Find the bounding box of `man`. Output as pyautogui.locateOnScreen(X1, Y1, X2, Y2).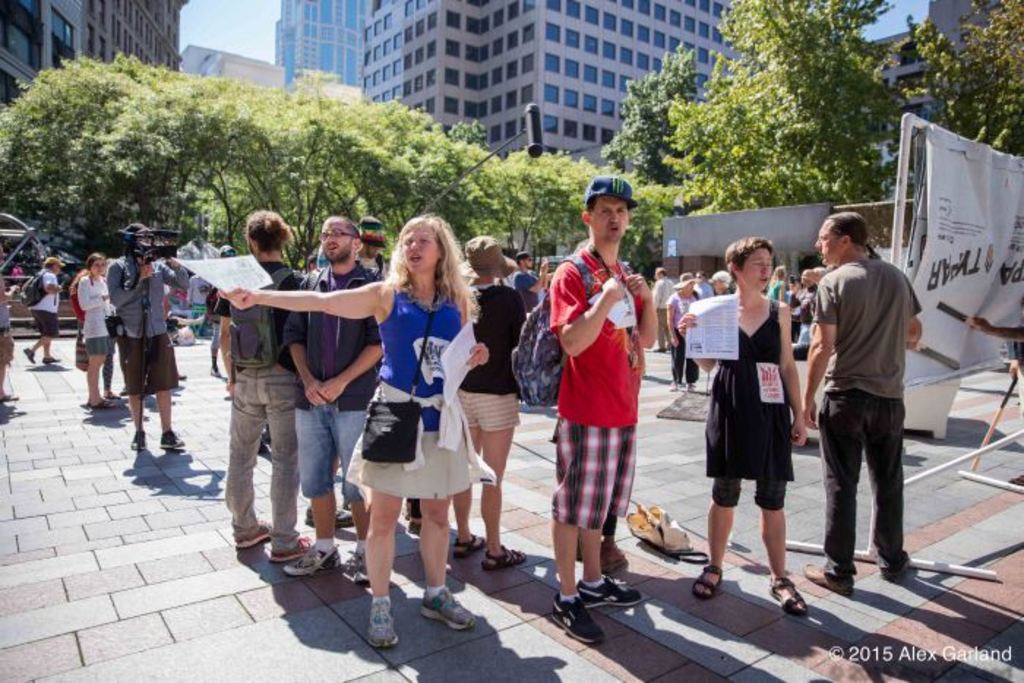
pyautogui.locateOnScreen(102, 225, 189, 455).
